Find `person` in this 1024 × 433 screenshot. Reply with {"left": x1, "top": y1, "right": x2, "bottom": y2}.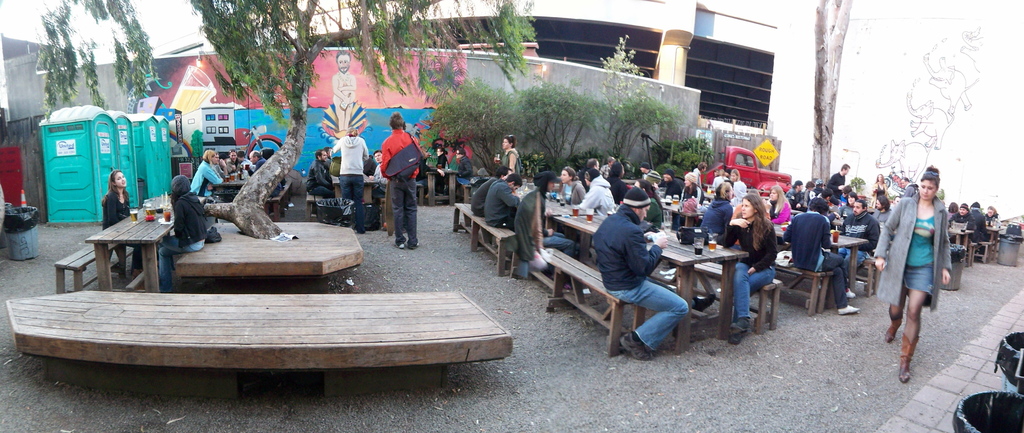
{"left": 190, "top": 149, "right": 224, "bottom": 202}.
